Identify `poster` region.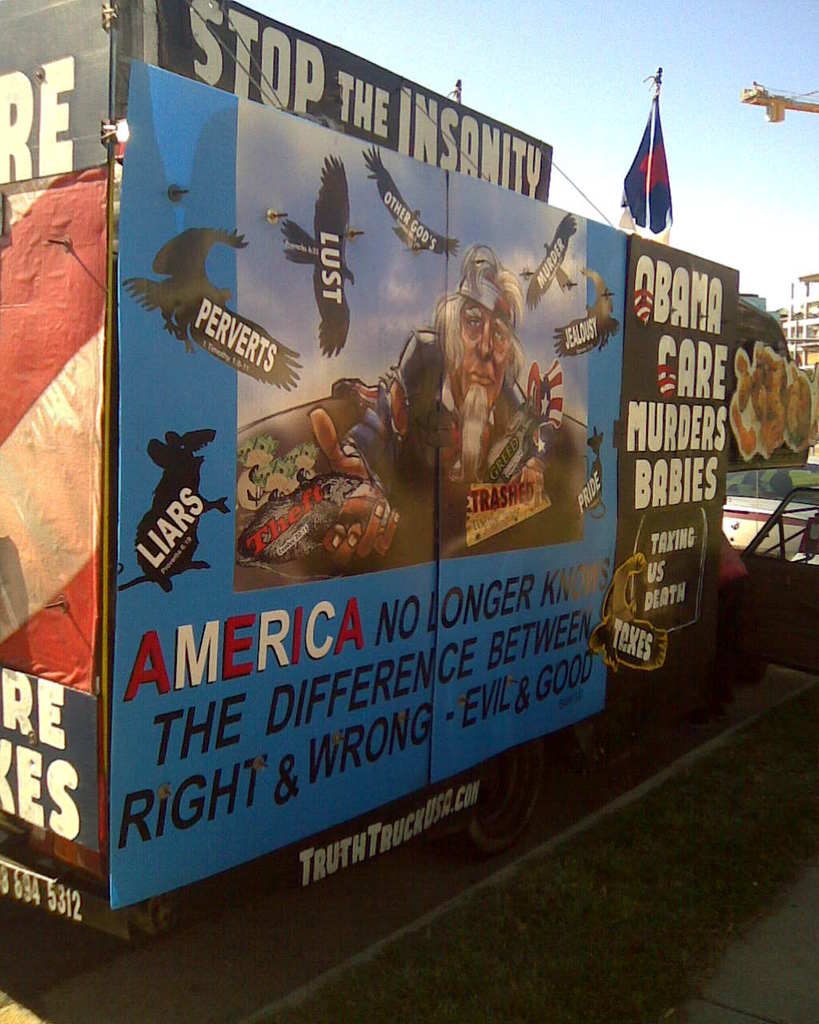
Region: l=431, t=174, r=618, b=776.
